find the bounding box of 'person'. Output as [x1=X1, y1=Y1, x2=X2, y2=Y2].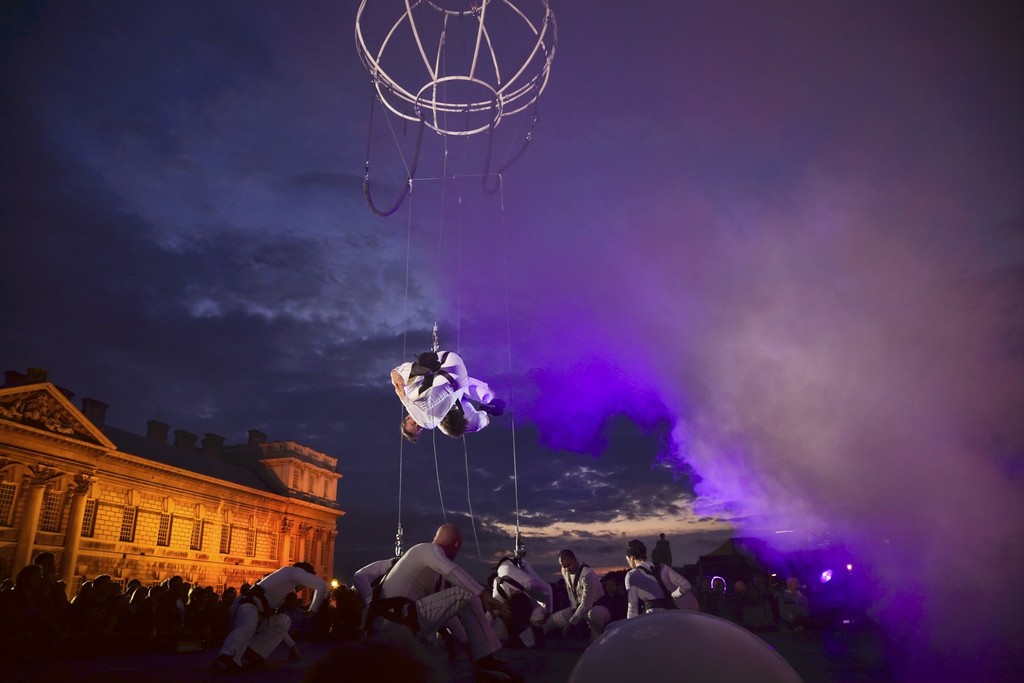
[x1=391, y1=350, x2=475, y2=447].
